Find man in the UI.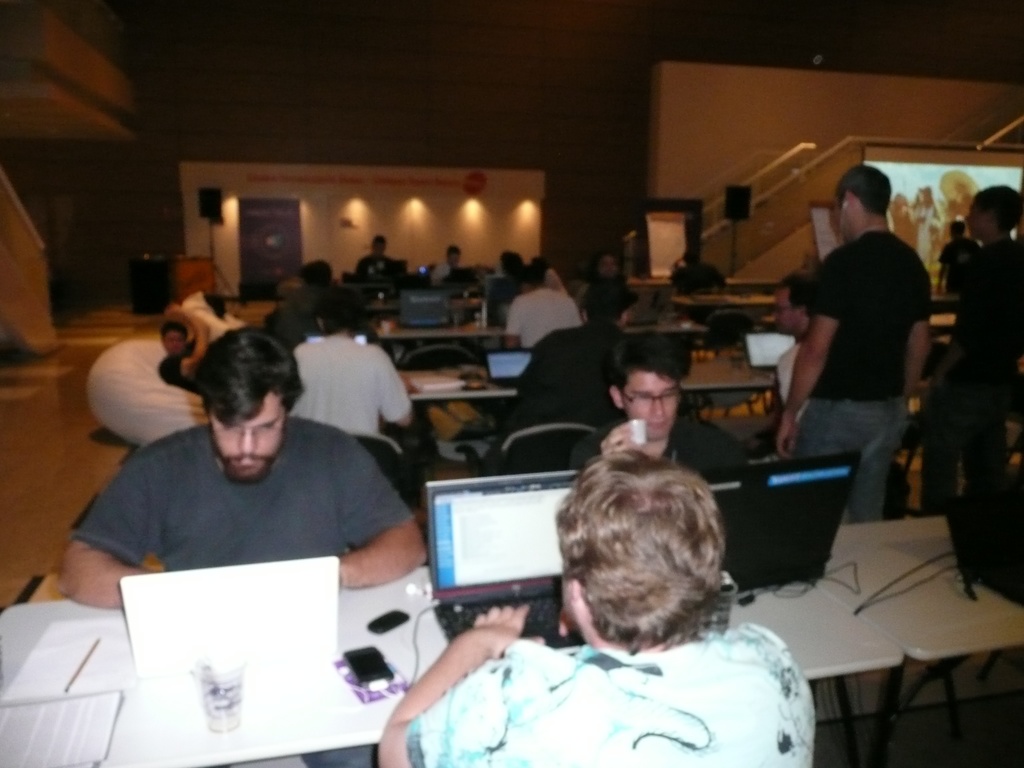
UI element at 573,331,752,481.
